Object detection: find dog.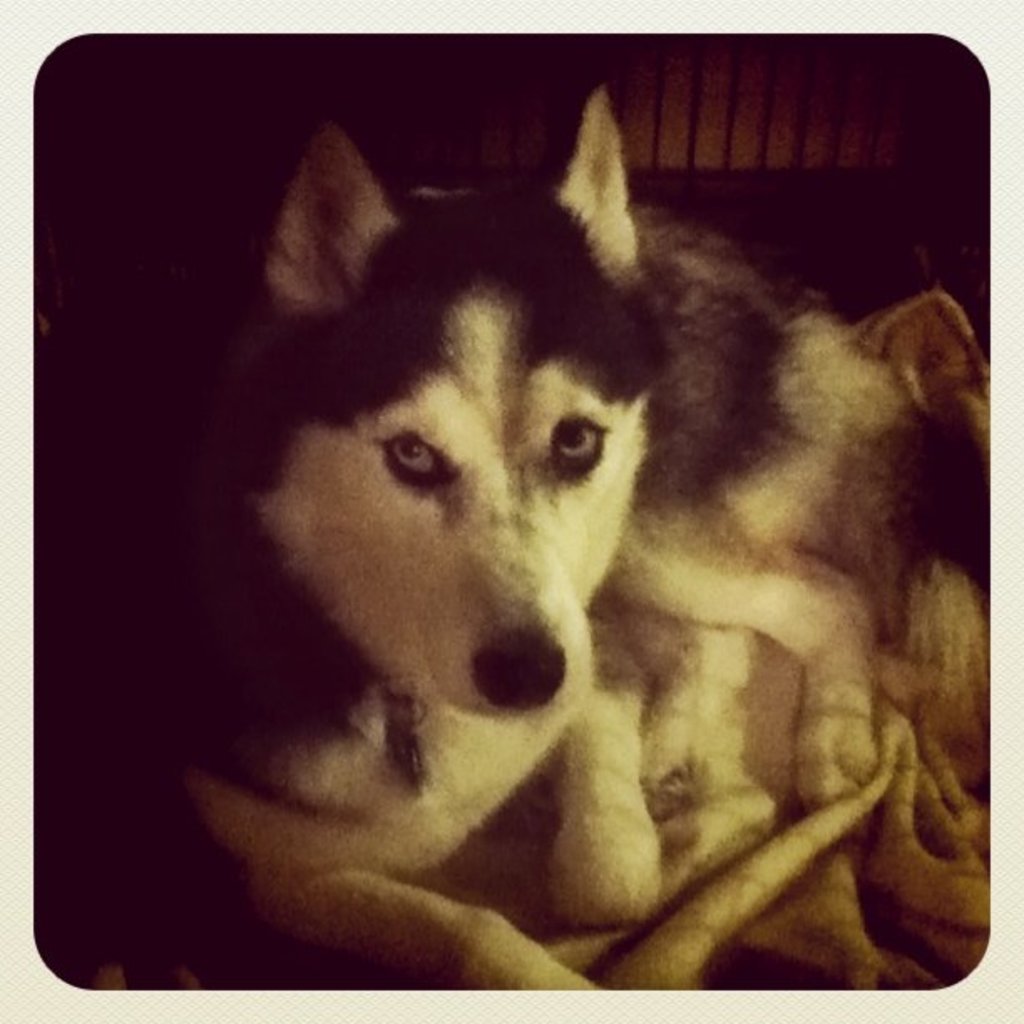
box(181, 87, 991, 989).
